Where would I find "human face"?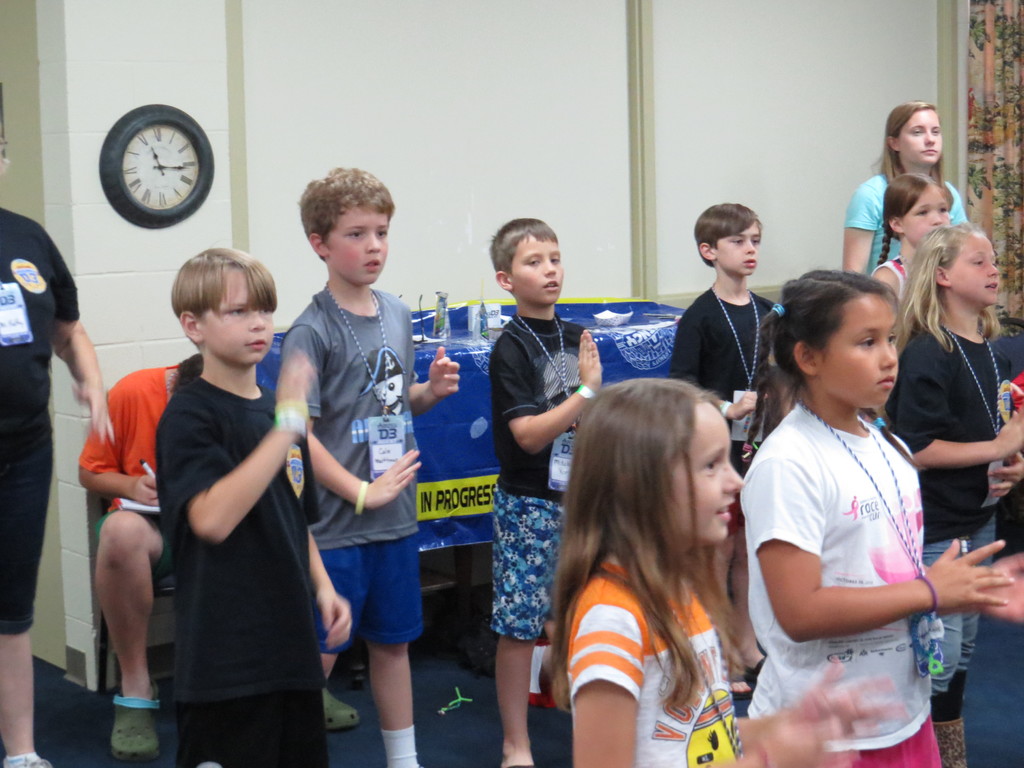
At (900,186,950,244).
